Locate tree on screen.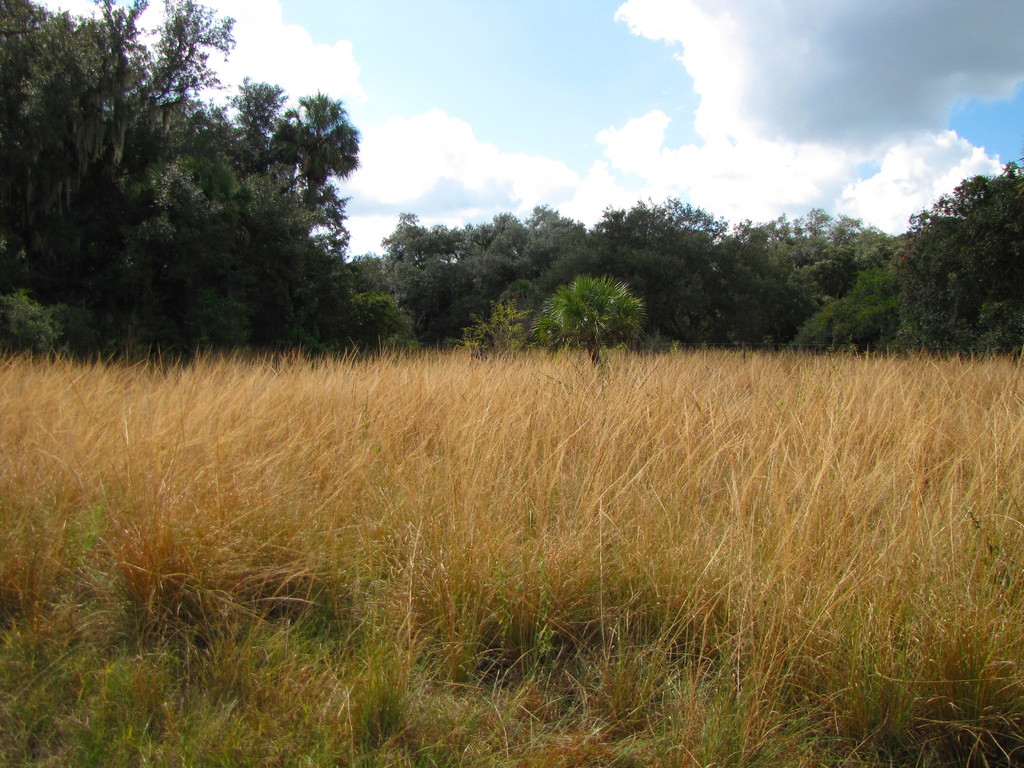
On screen at BBox(112, 140, 318, 353).
